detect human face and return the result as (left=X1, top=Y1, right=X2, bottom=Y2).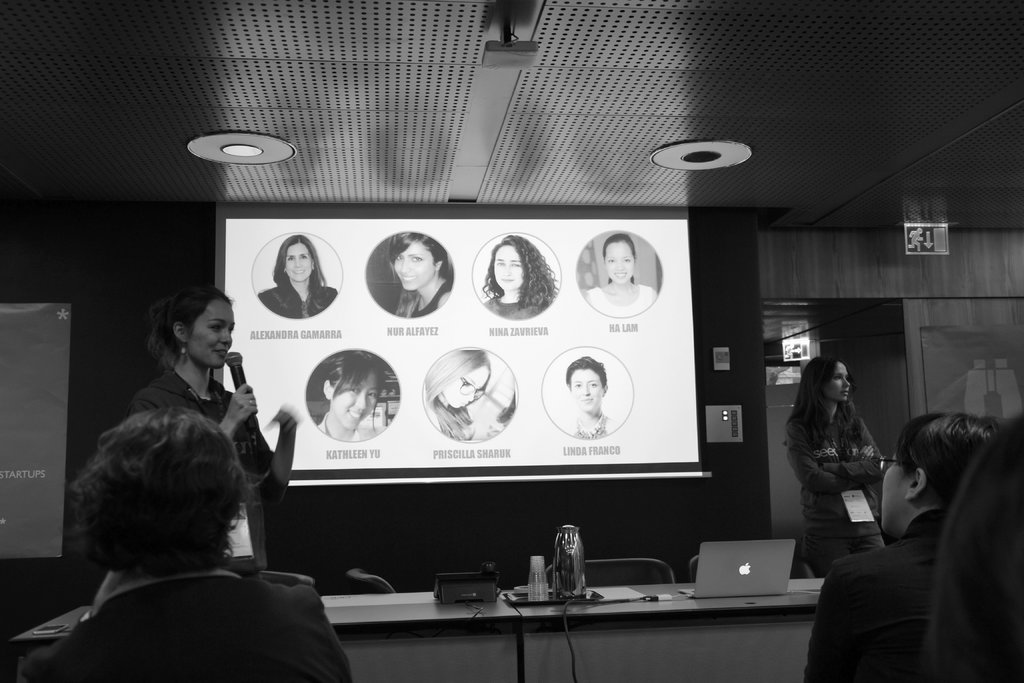
(left=283, top=240, right=314, bottom=284).
